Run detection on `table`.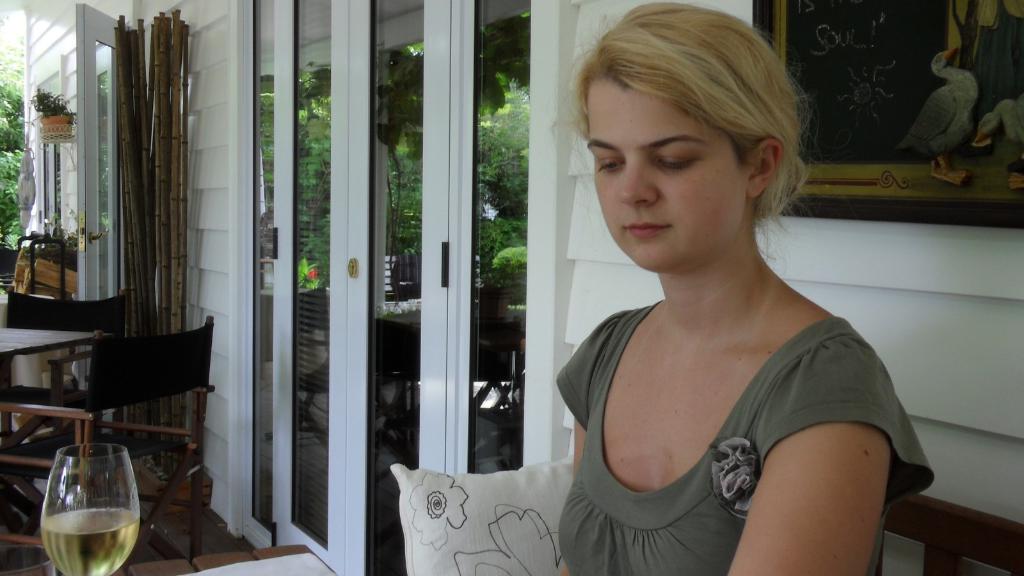
Result: (1, 324, 98, 447).
